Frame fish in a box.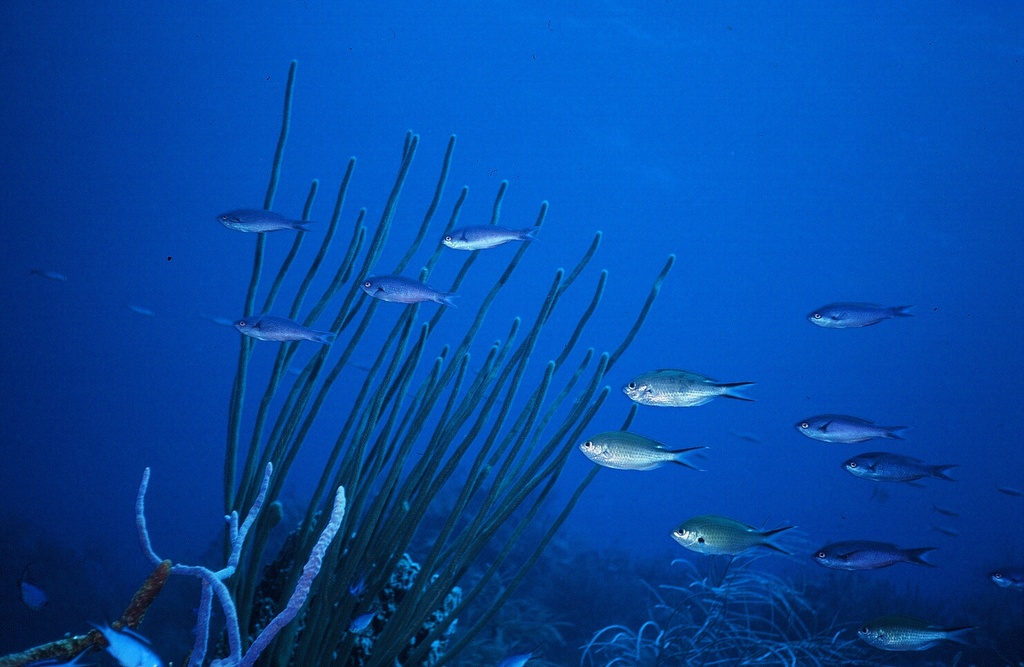
box(806, 535, 942, 571).
